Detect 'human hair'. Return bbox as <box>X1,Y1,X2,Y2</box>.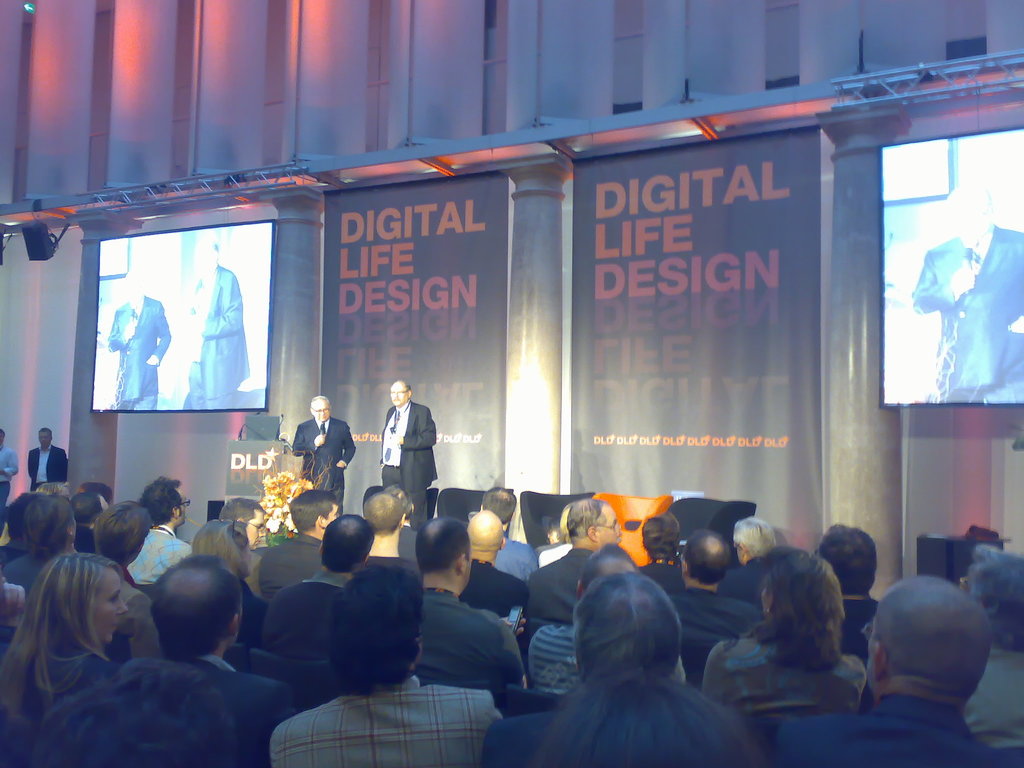
<box>367,490,405,535</box>.
